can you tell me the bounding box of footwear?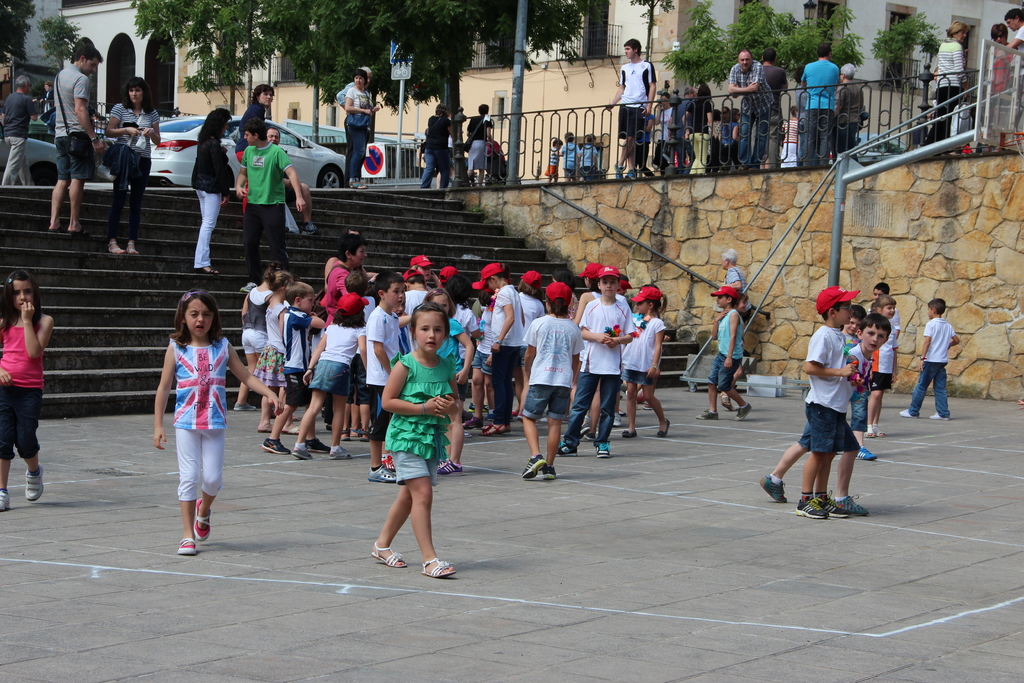
box(798, 497, 824, 519).
